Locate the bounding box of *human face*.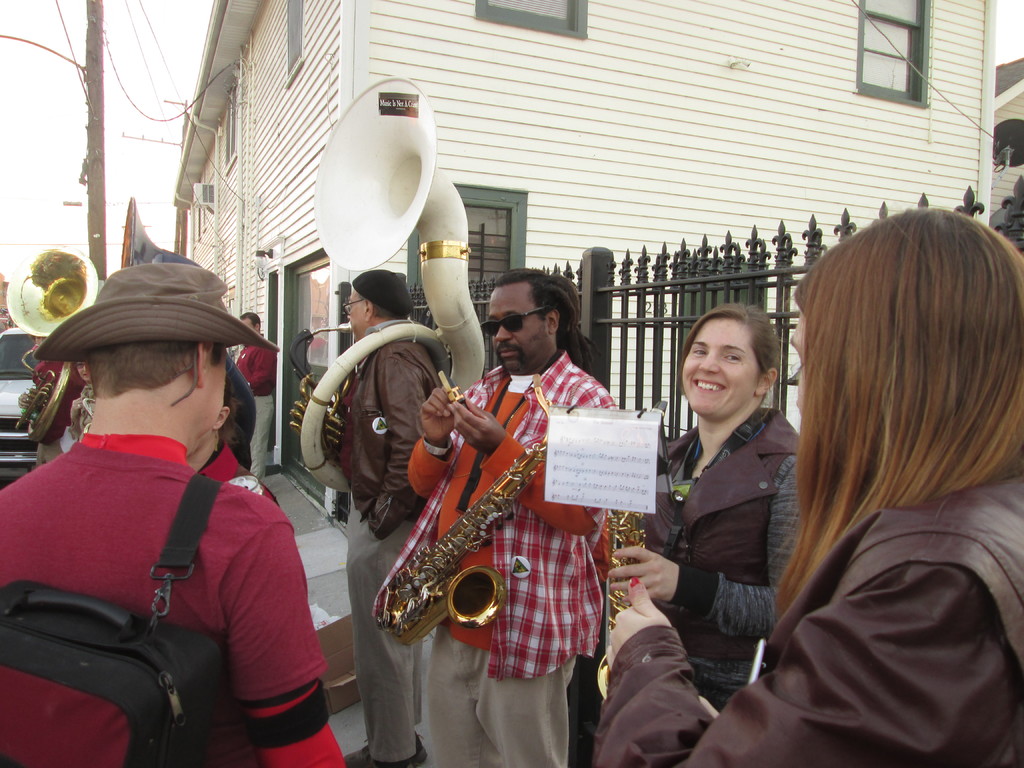
Bounding box: bbox=[681, 320, 749, 420].
